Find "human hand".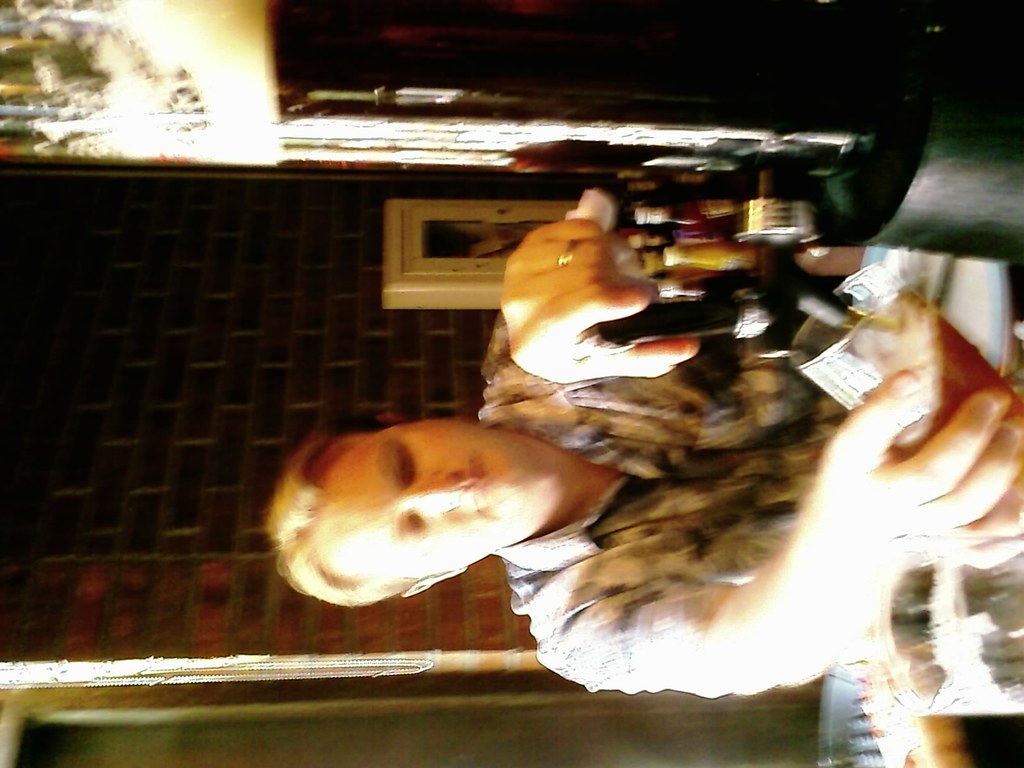
pyautogui.locateOnScreen(498, 220, 700, 383).
